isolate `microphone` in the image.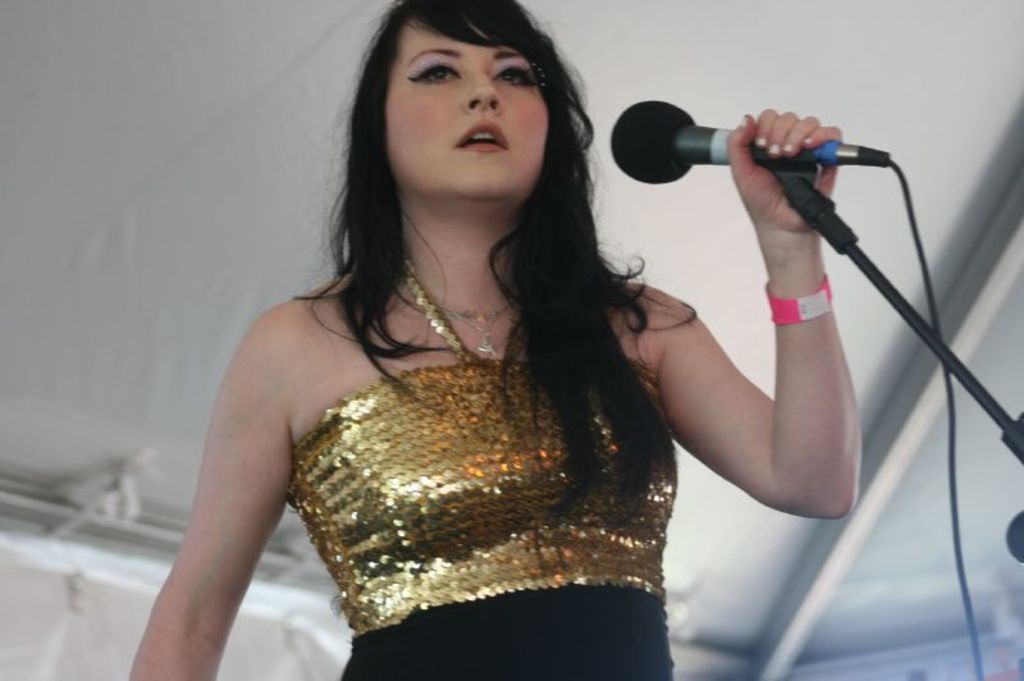
Isolated region: <box>611,96,860,183</box>.
